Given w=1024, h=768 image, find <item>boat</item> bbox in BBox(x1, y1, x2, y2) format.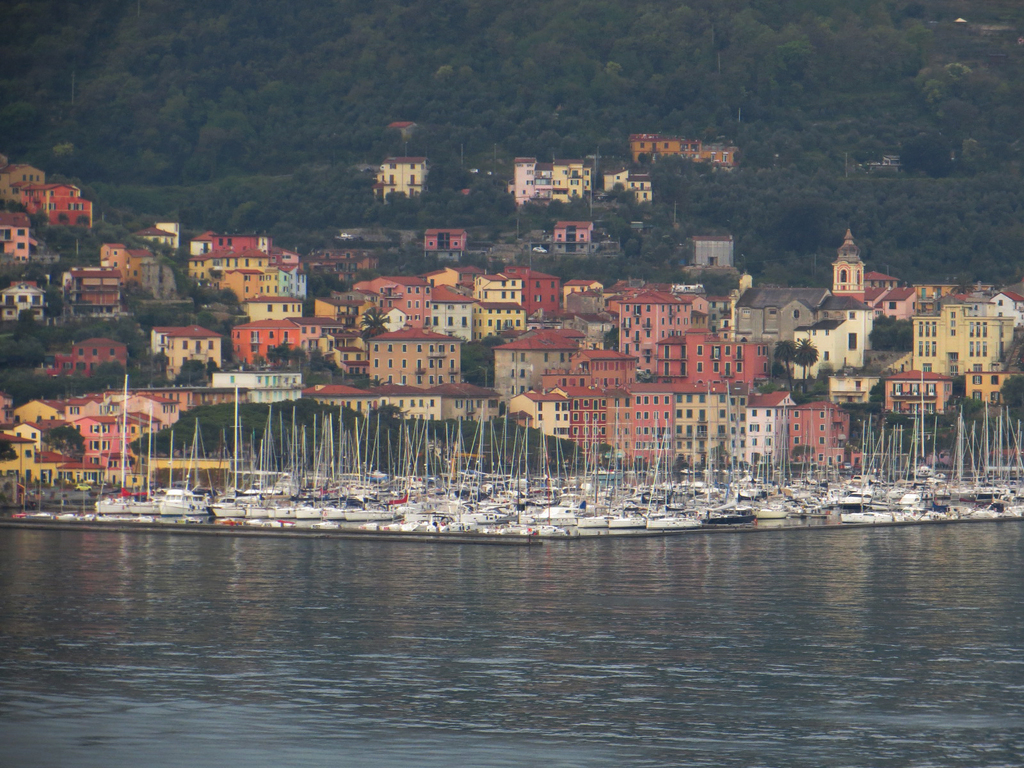
BBox(537, 410, 585, 525).
